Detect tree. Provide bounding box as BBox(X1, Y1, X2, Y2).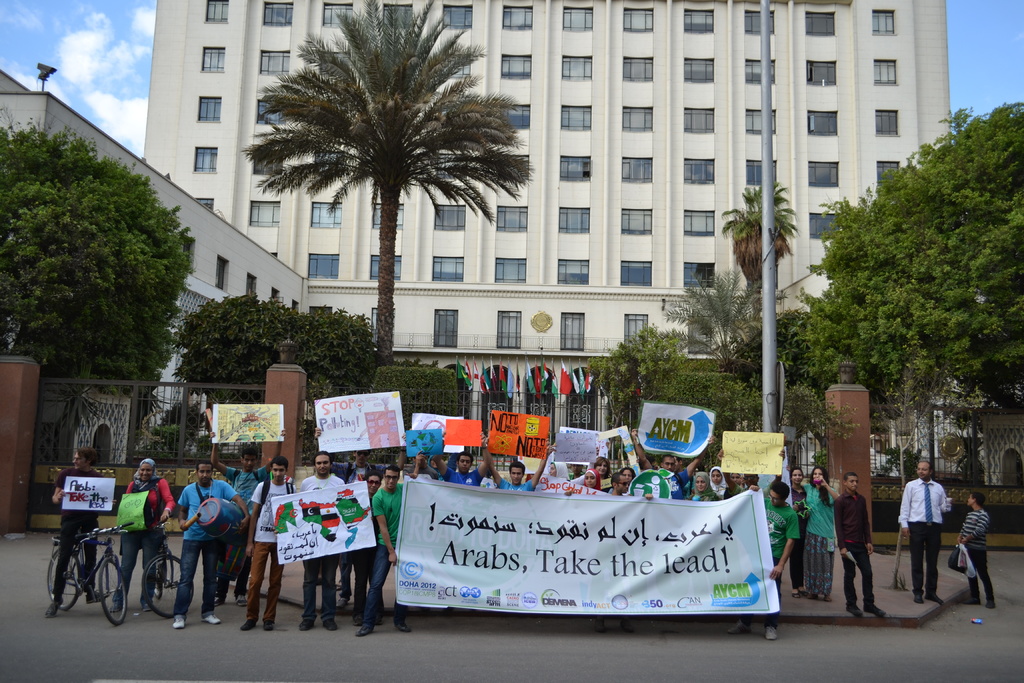
BBox(173, 293, 379, 425).
